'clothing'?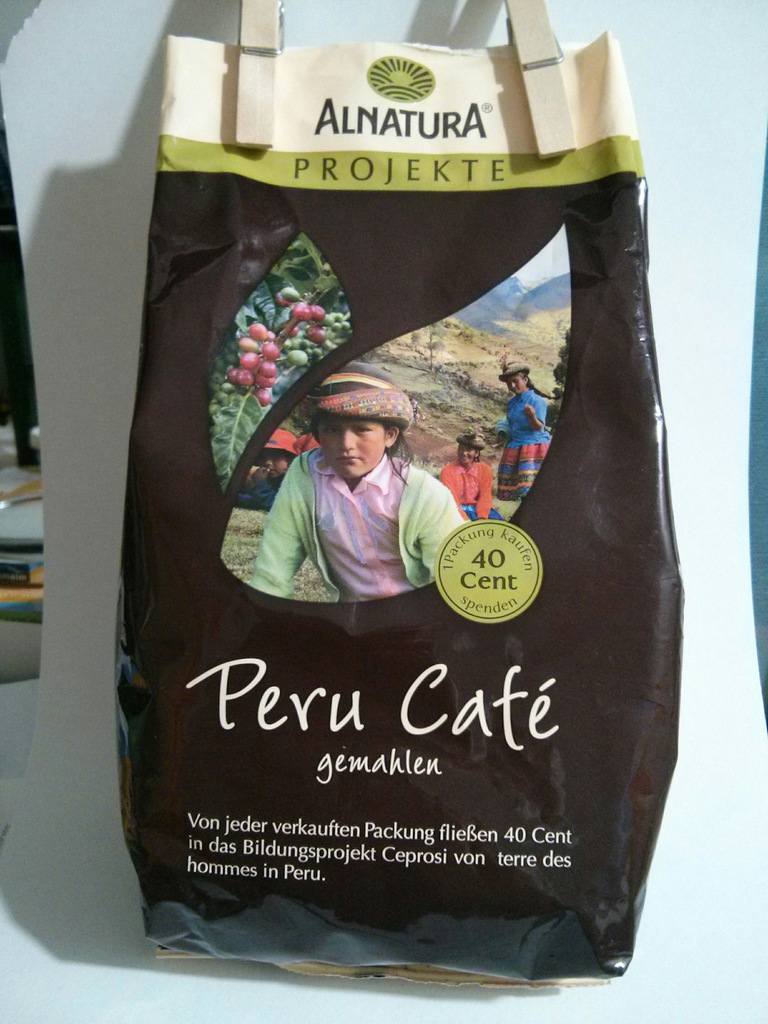
bbox(252, 447, 470, 609)
